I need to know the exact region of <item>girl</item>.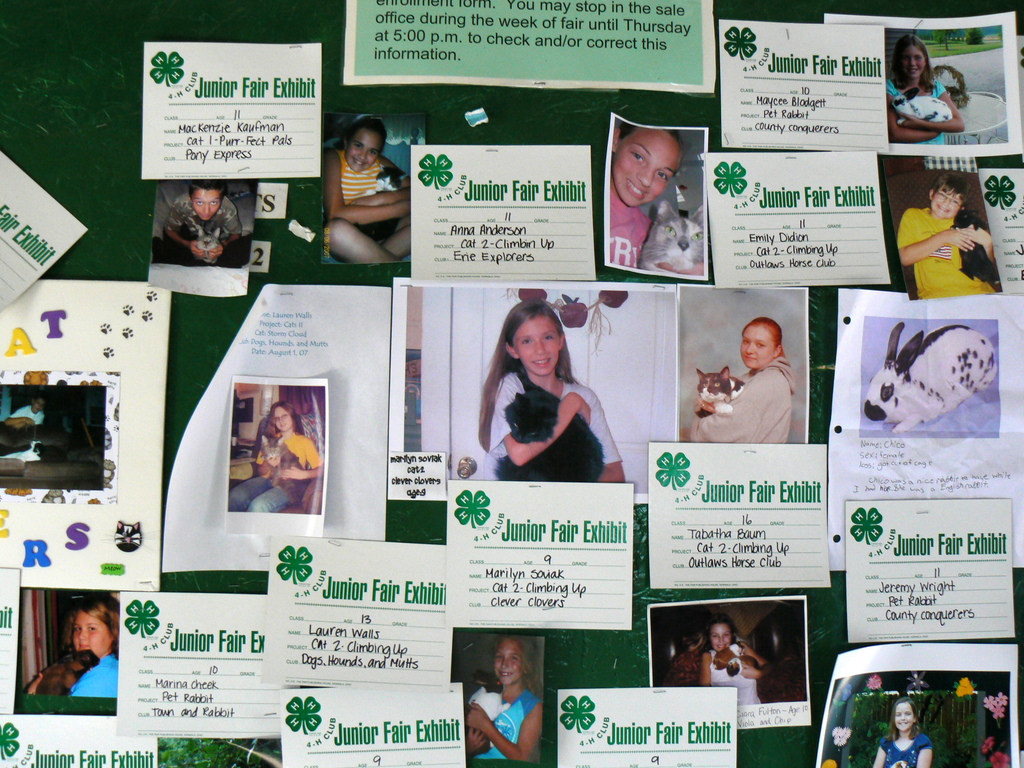
Region: detection(602, 114, 705, 270).
